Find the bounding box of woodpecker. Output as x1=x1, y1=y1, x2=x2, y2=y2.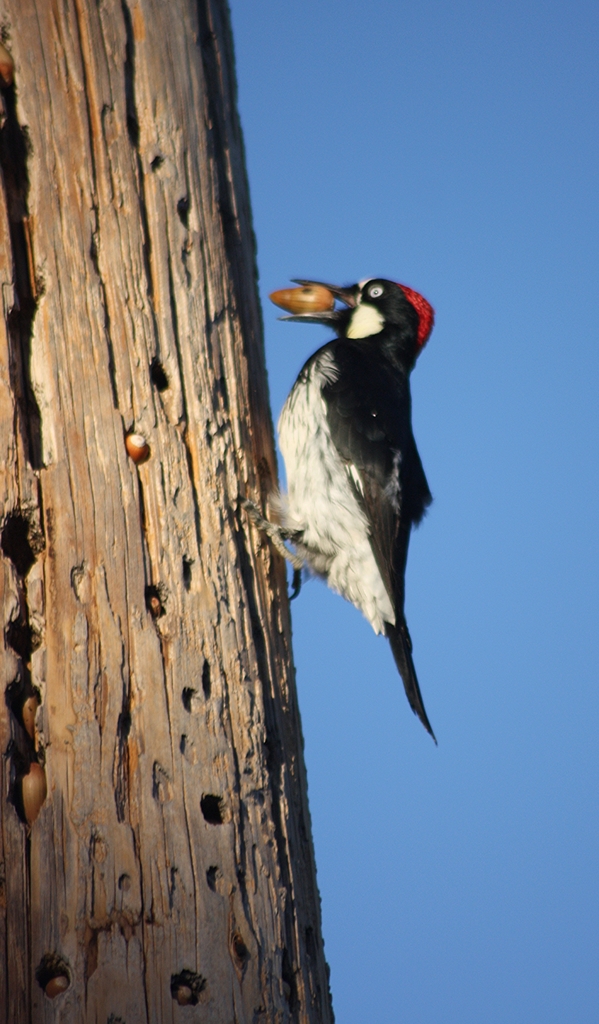
x1=231, y1=274, x2=442, y2=747.
